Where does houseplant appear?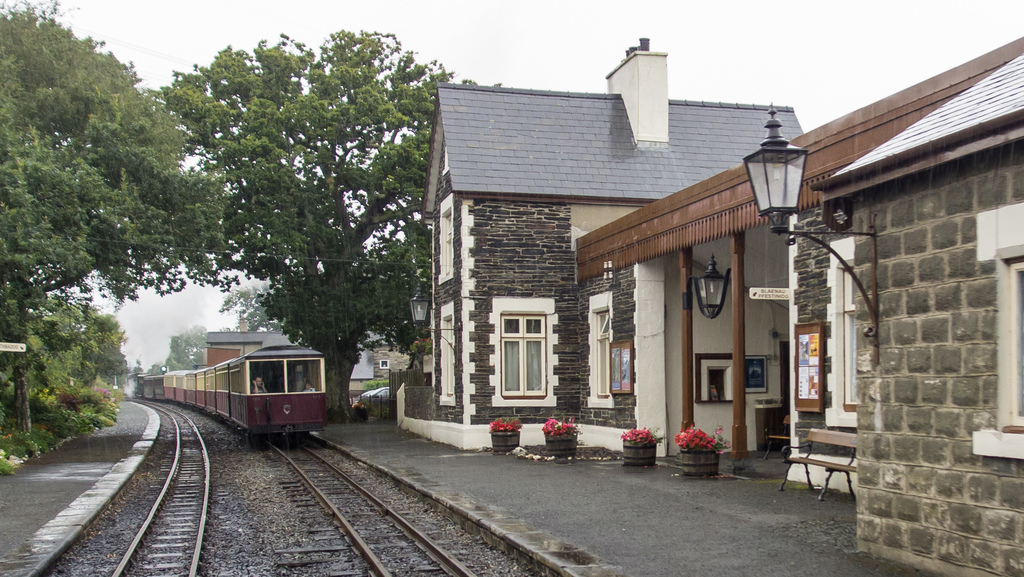
Appears at locate(619, 423, 657, 466).
